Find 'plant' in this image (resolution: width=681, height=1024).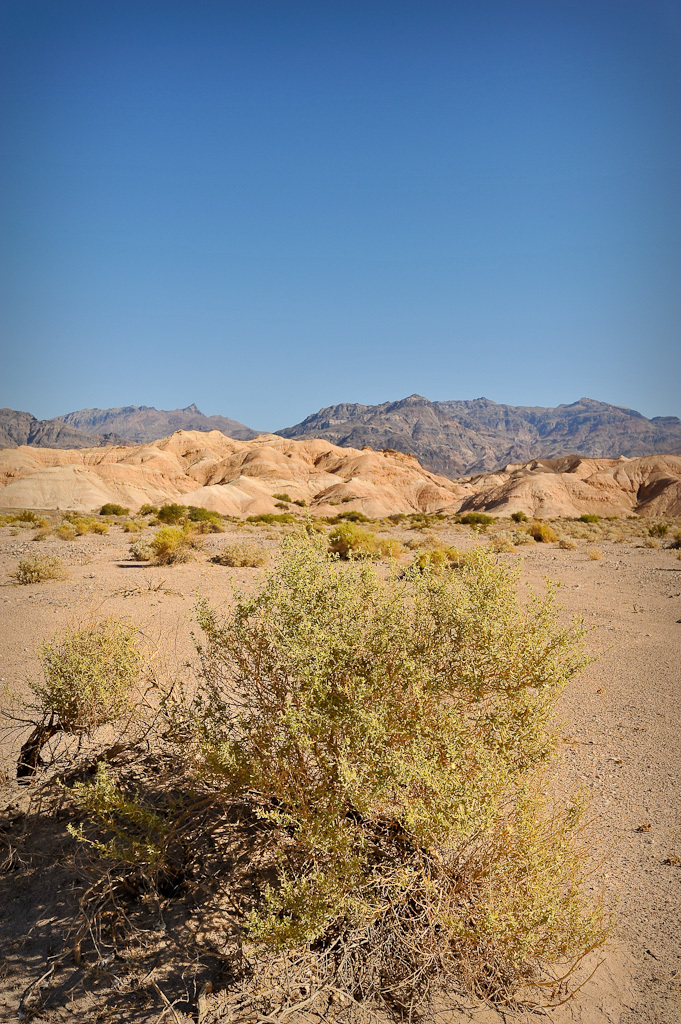
{"left": 583, "top": 526, "right": 601, "bottom": 547}.
